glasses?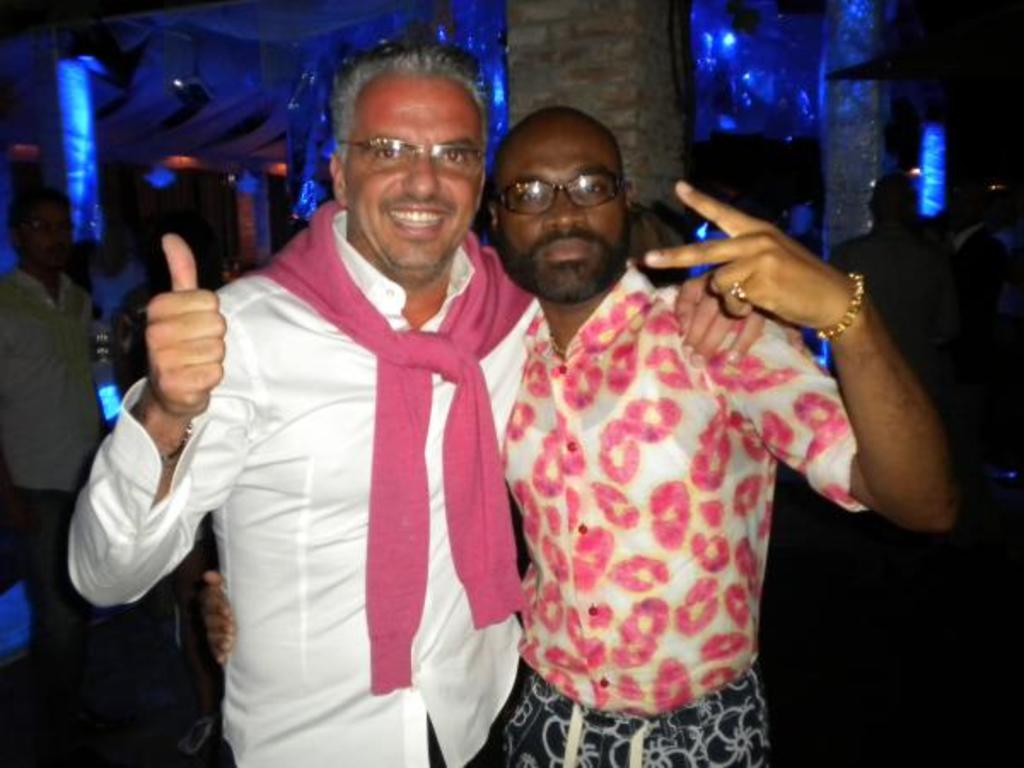
bbox(345, 143, 490, 176)
